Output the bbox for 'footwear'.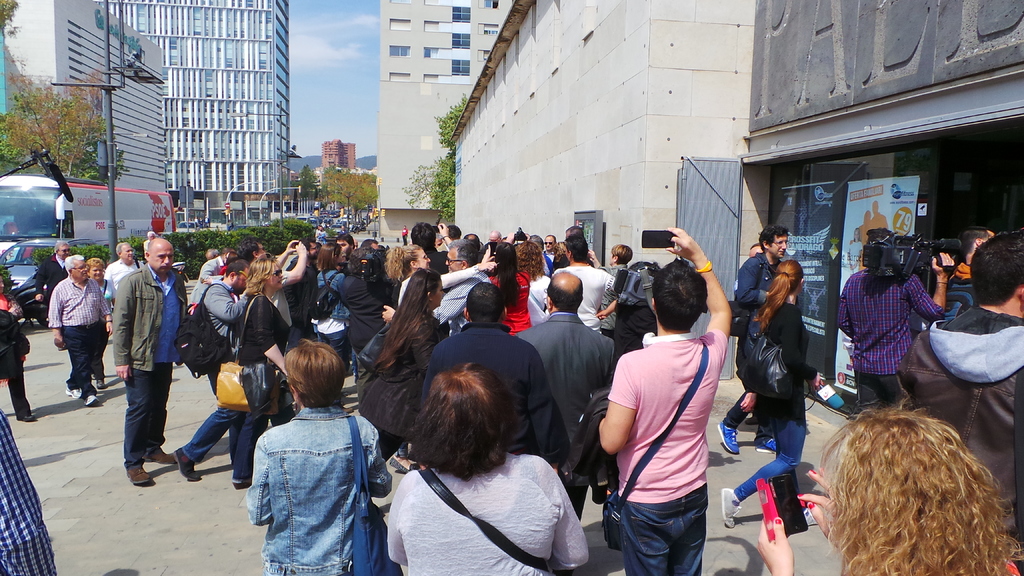
detection(148, 447, 172, 463).
